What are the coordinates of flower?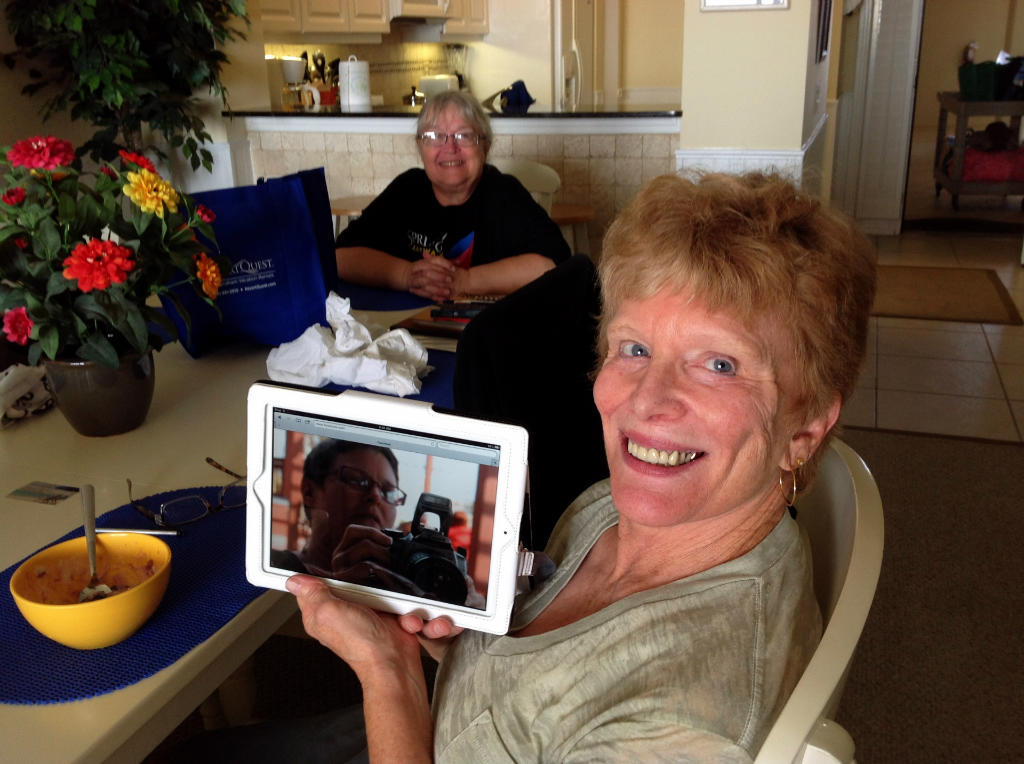
{"left": 1, "top": 182, "right": 28, "bottom": 213}.
